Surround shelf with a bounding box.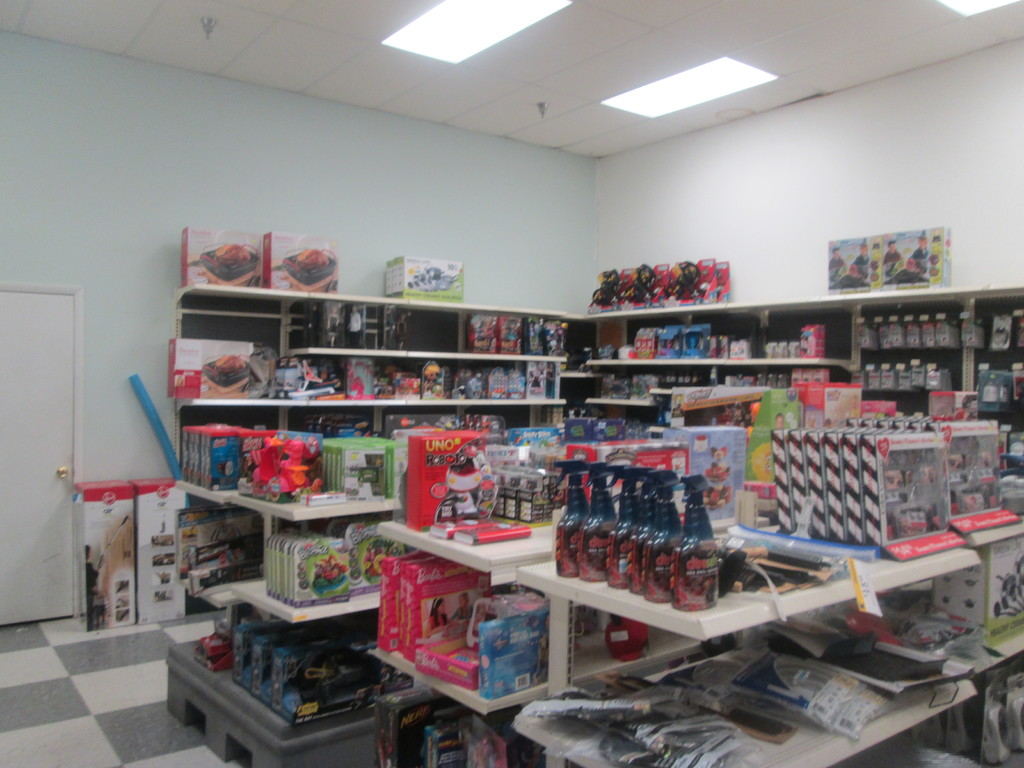
221,516,393,623.
